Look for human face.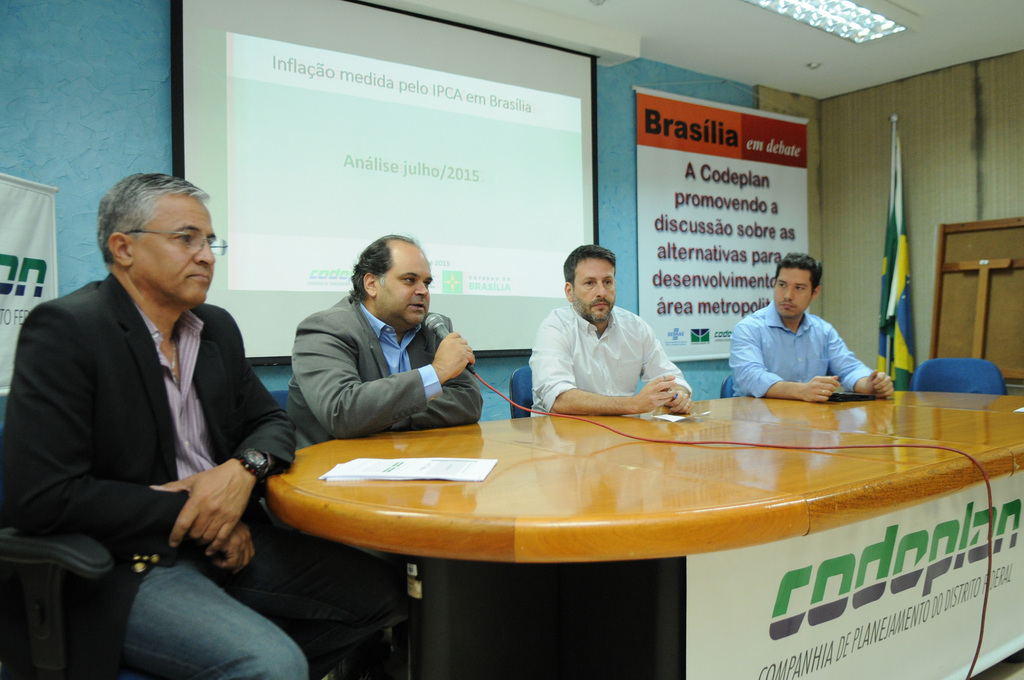
Found: left=569, top=257, right=614, bottom=323.
